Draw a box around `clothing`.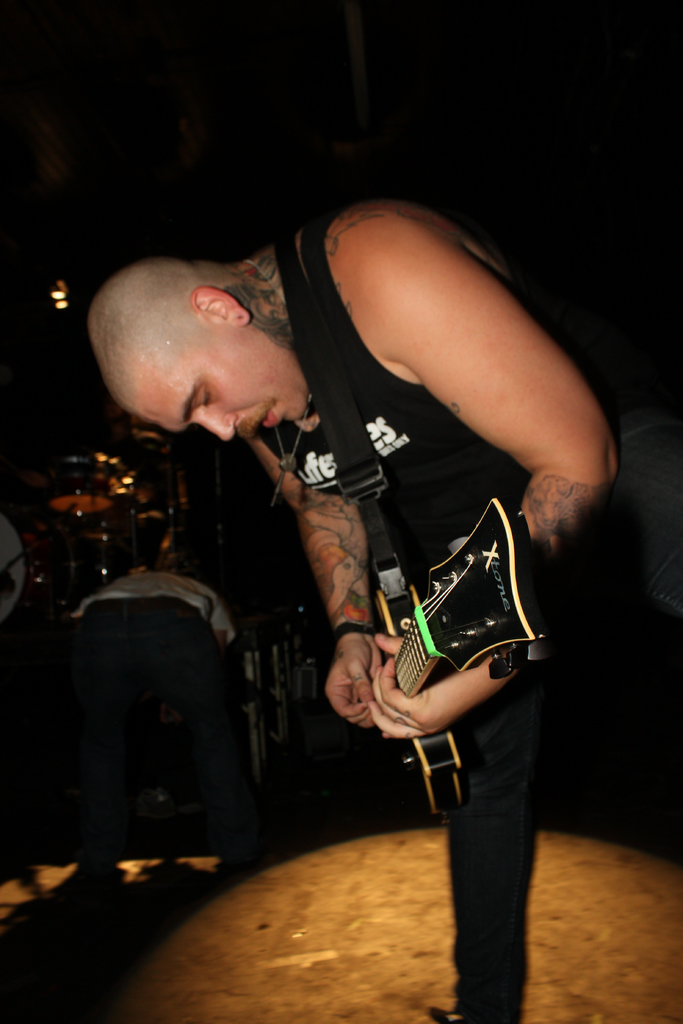
256,211,547,1023.
